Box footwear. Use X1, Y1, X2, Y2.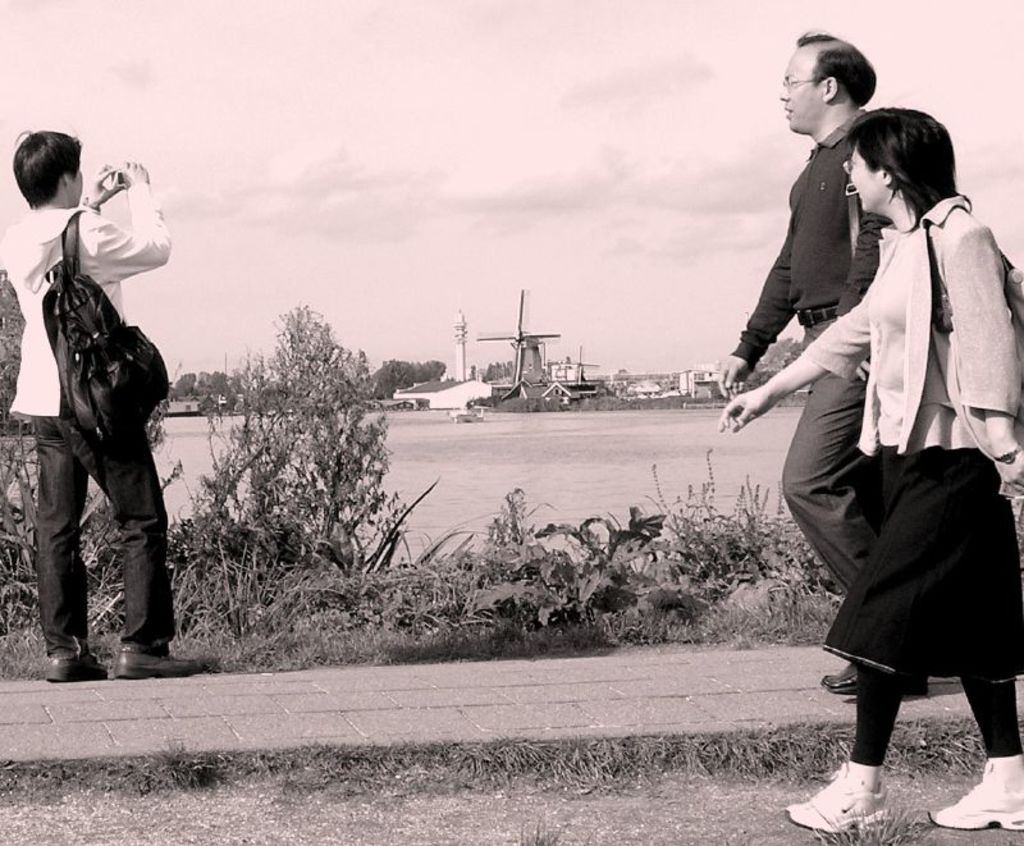
927, 765, 1023, 834.
